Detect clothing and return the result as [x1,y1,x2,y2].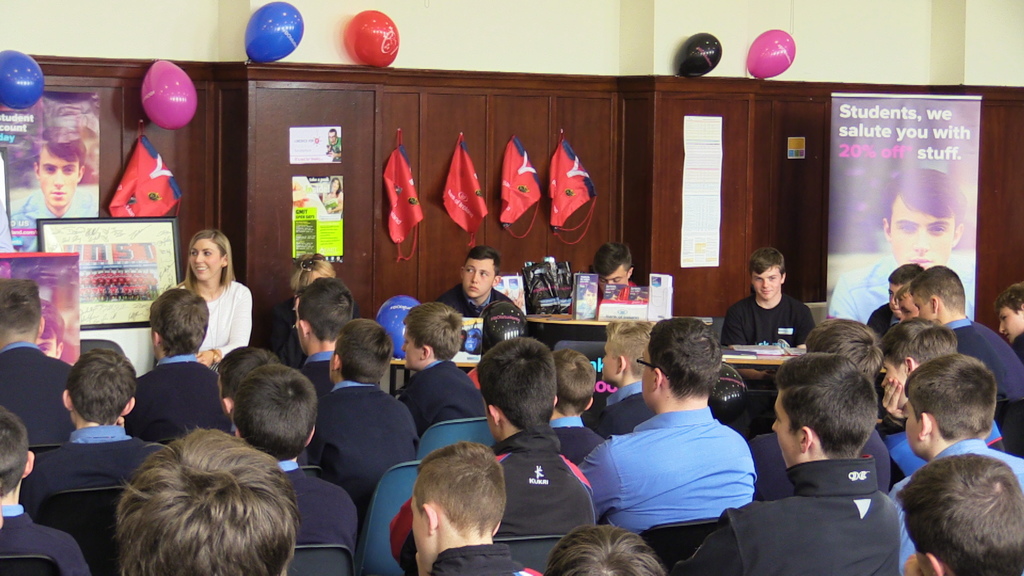
[428,288,516,314].
